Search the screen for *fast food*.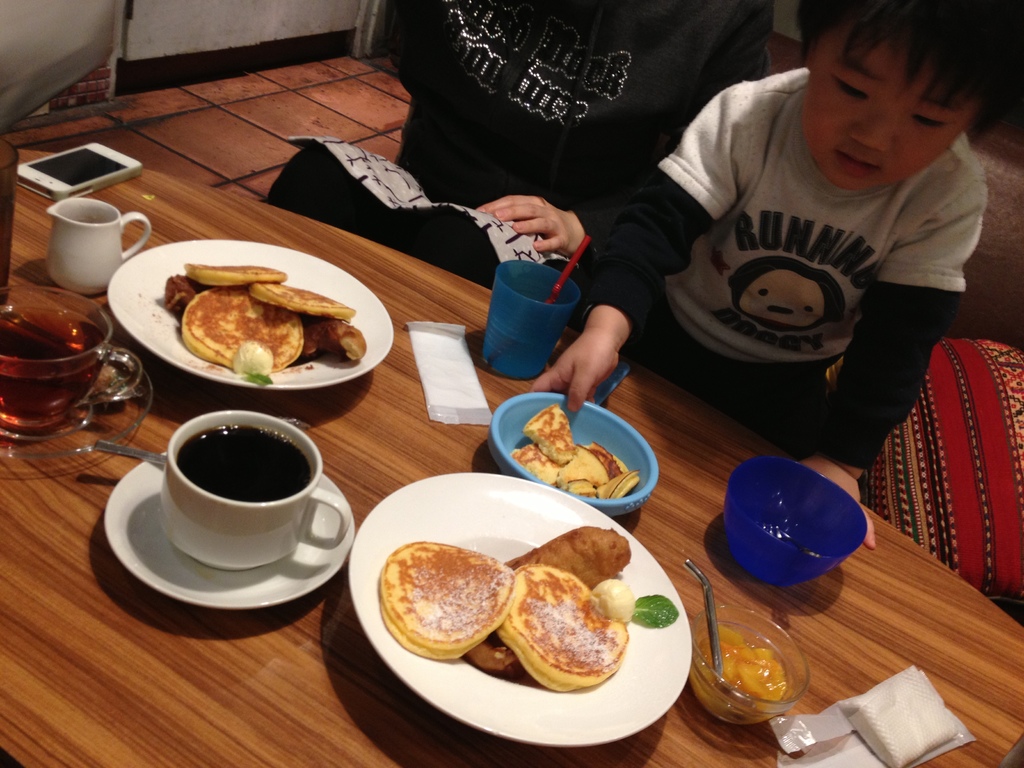
Found at x1=463 y1=527 x2=632 y2=676.
